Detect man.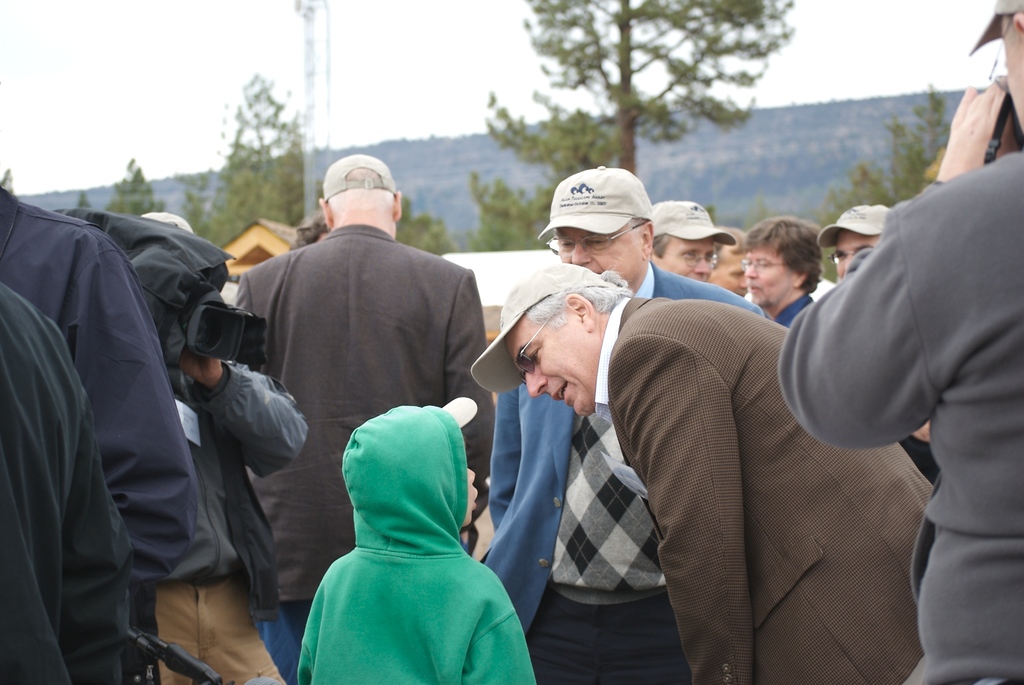
Detected at Rect(812, 216, 893, 287).
